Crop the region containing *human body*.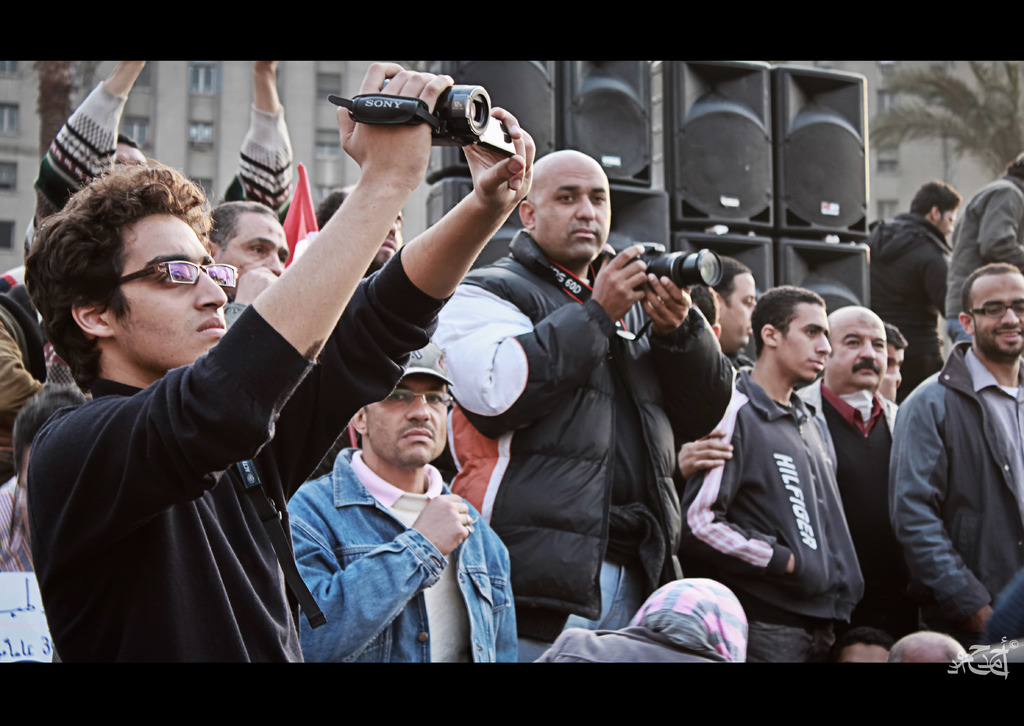
Crop region: region(681, 372, 862, 665).
